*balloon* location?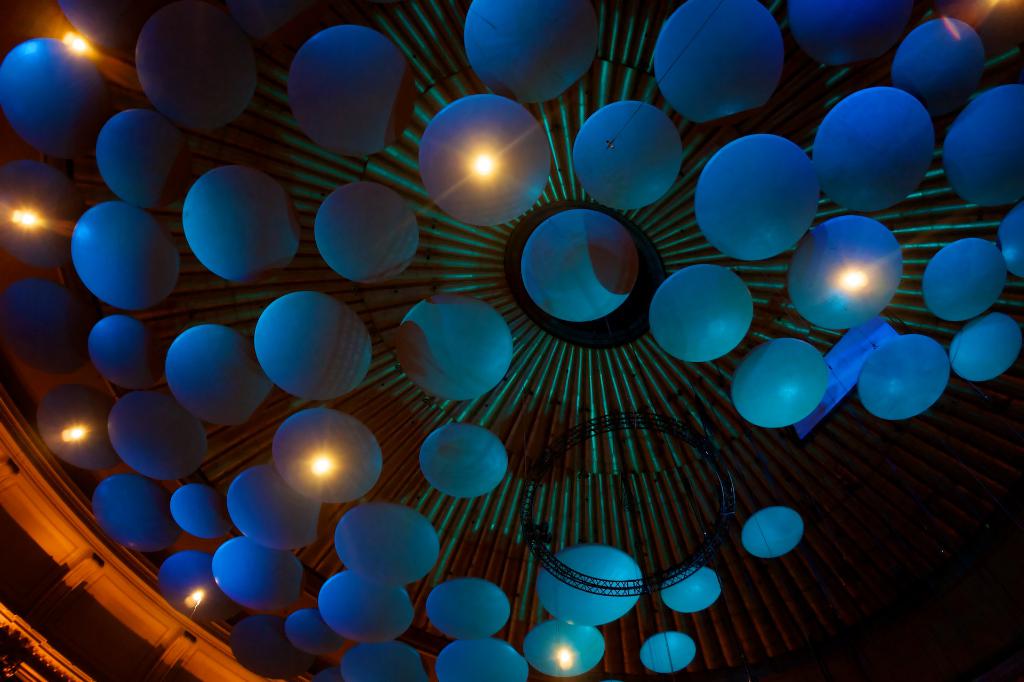
left=460, top=0, right=598, bottom=103
